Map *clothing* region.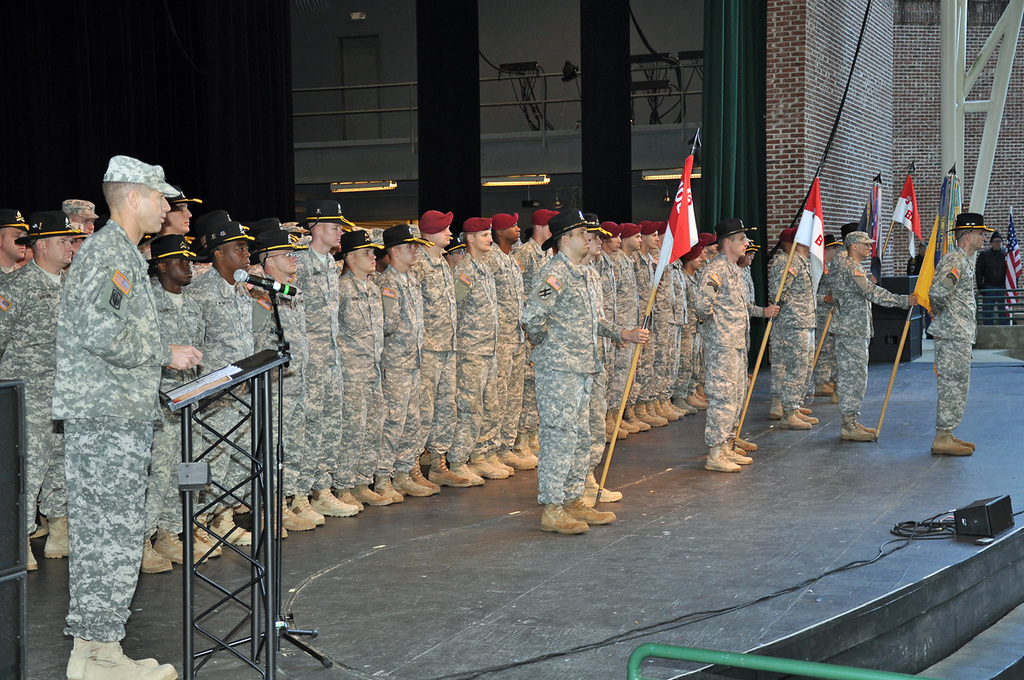
Mapped to BBox(924, 249, 979, 429).
